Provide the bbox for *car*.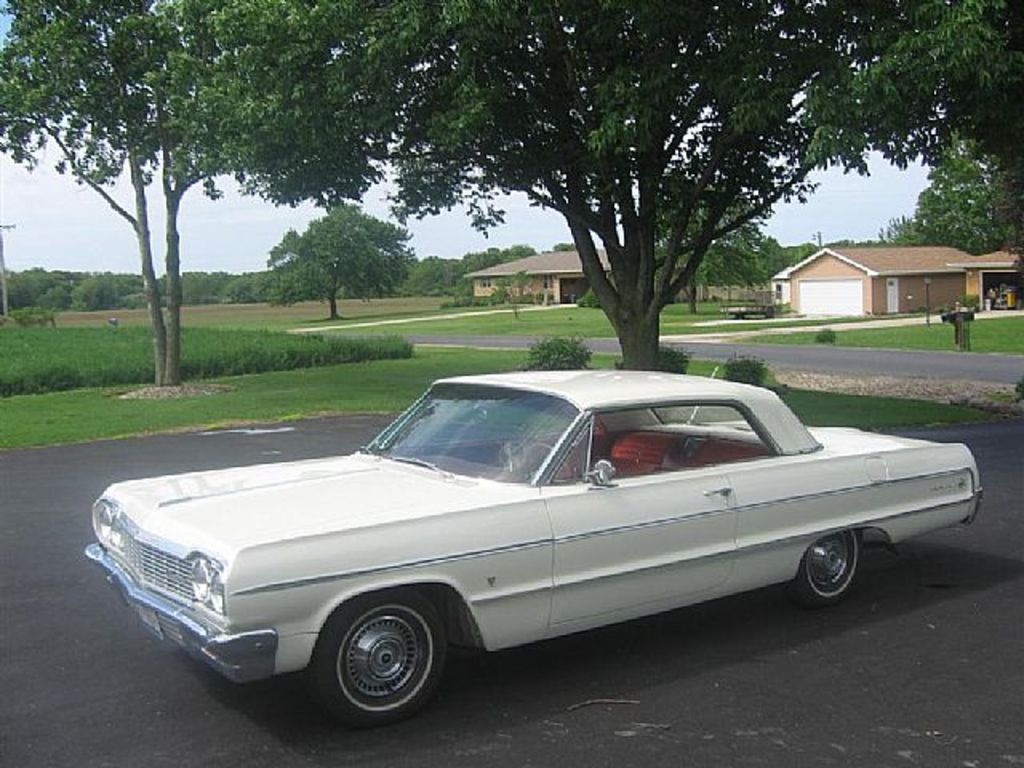
{"x1": 77, "y1": 386, "x2": 974, "y2": 733}.
